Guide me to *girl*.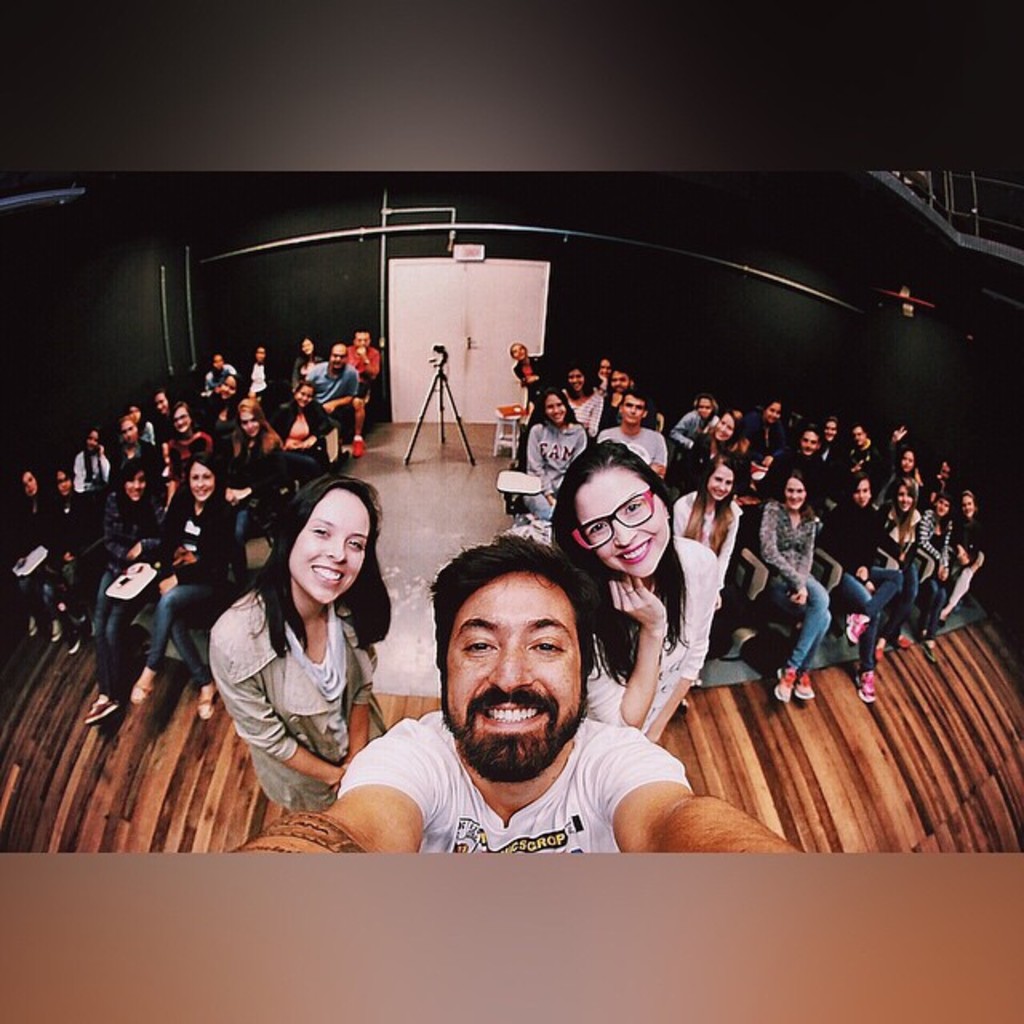
Guidance: 936,488,1000,630.
